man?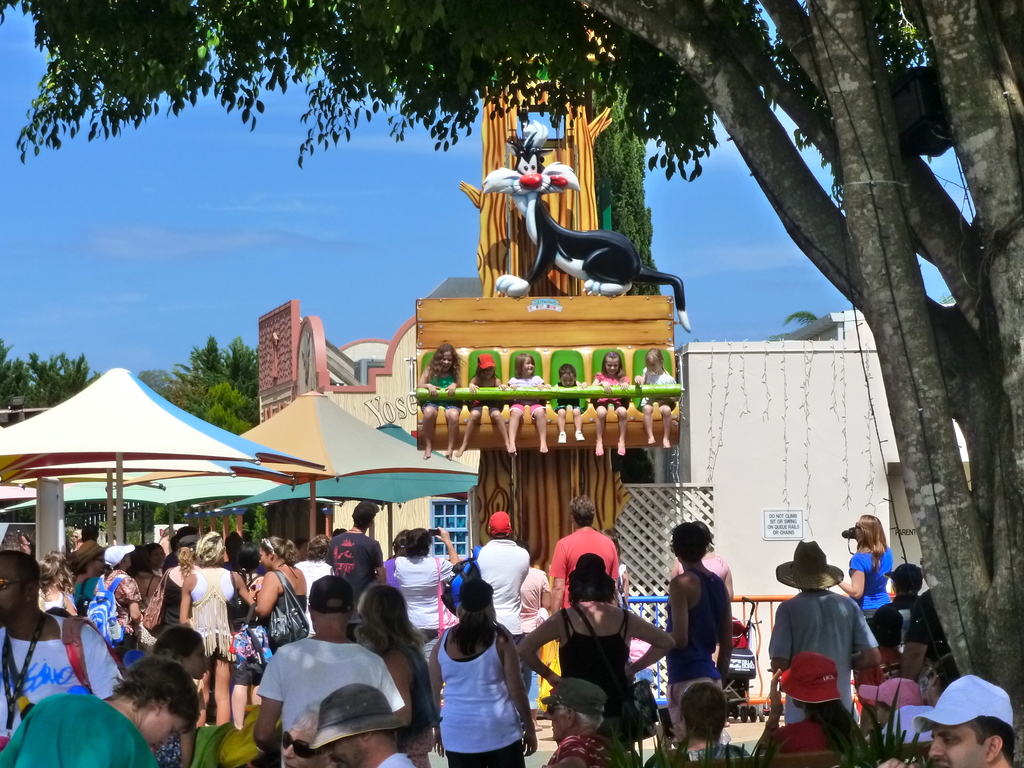
box(882, 674, 1017, 767)
